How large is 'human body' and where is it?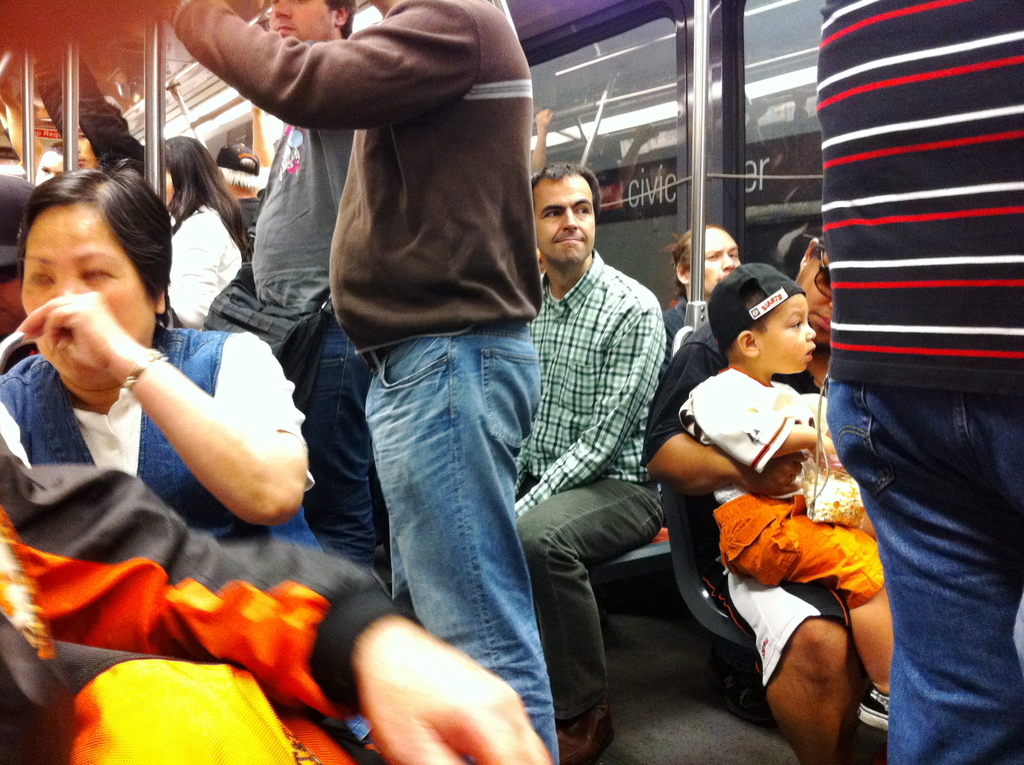
Bounding box: 679:265:897:734.
